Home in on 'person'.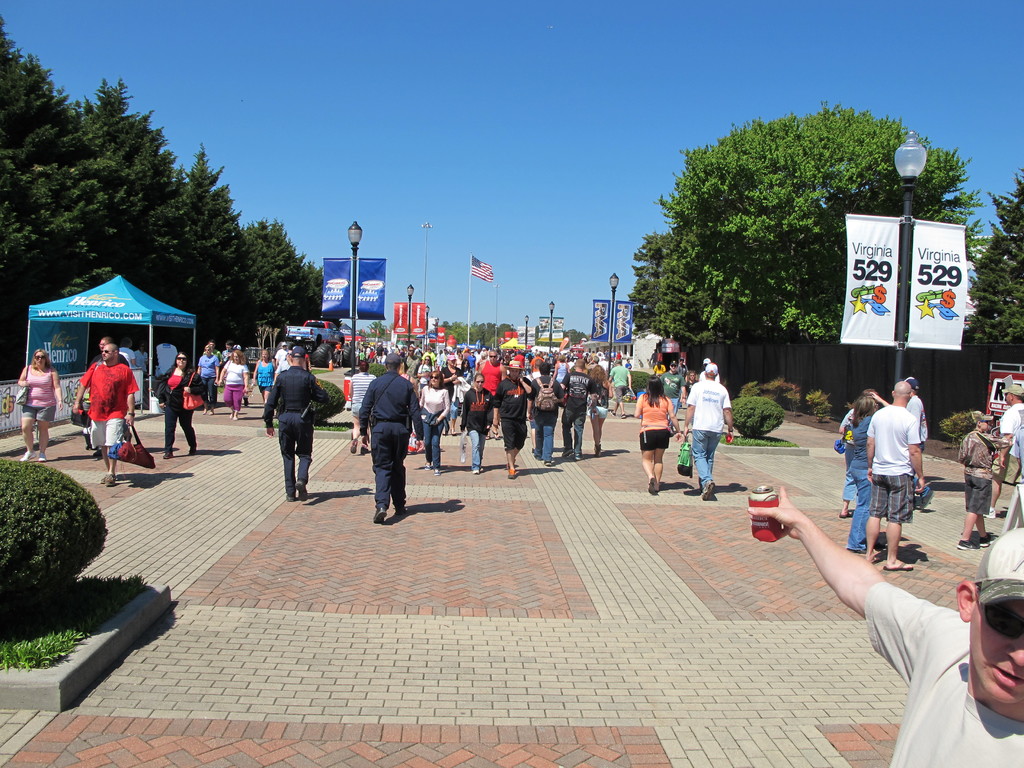
Homed in at locate(362, 347, 420, 528).
